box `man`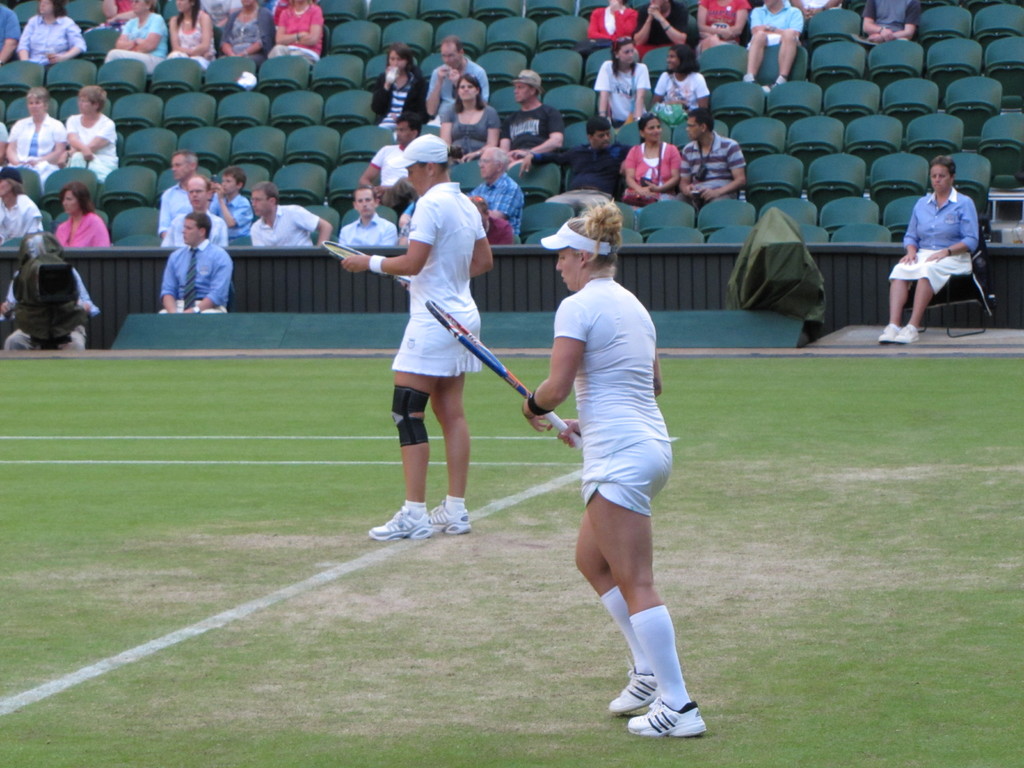
x1=342, y1=188, x2=392, y2=242
